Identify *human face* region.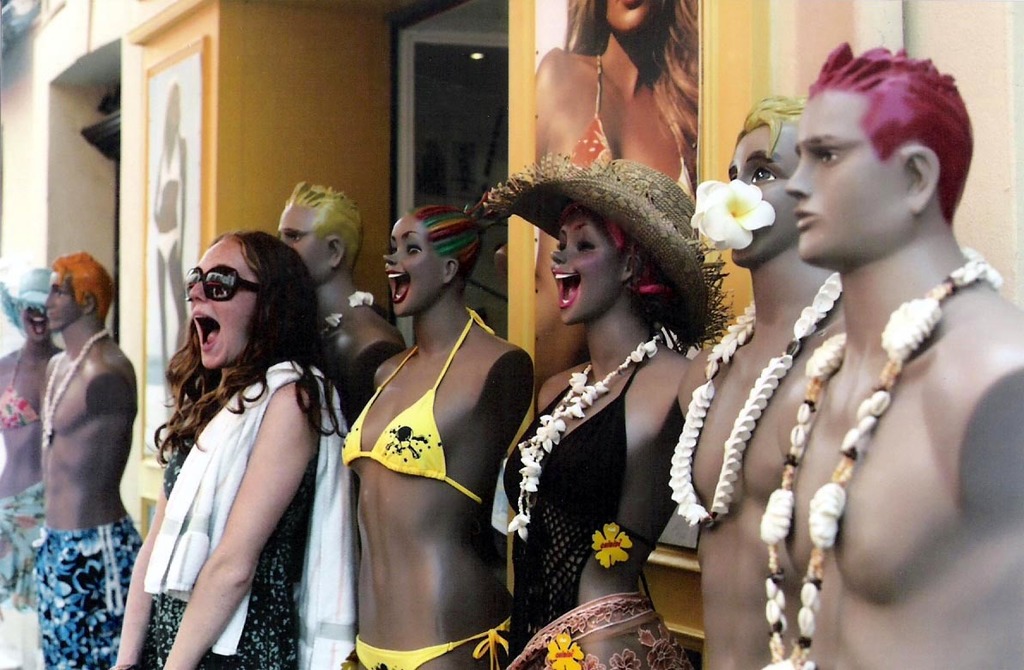
Region: <region>46, 277, 79, 332</region>.
